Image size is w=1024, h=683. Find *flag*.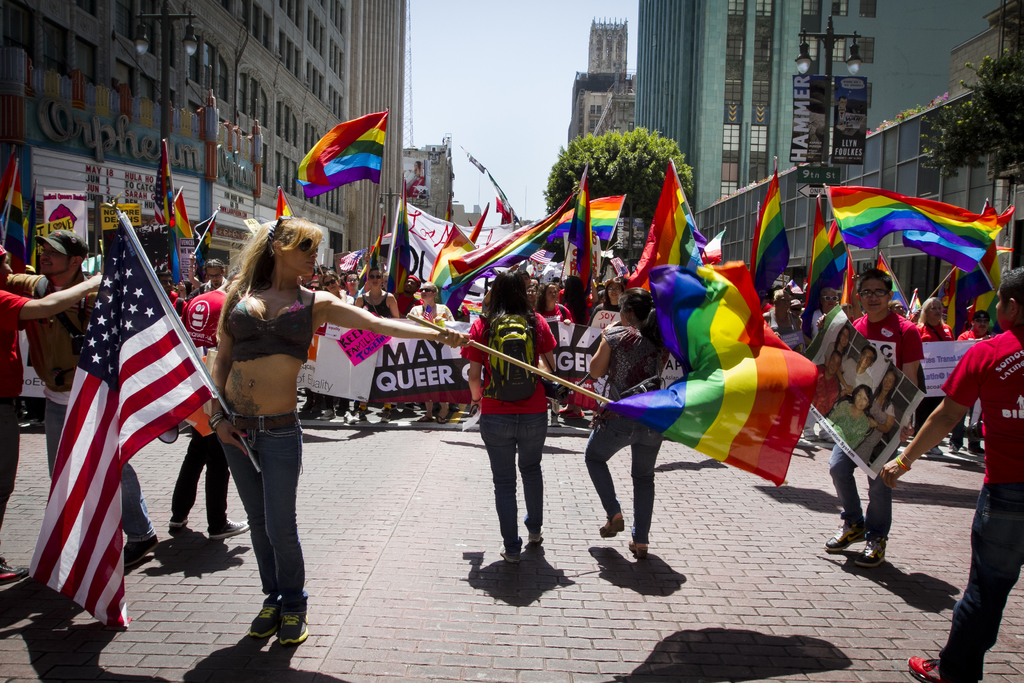
435,188,589,286.
